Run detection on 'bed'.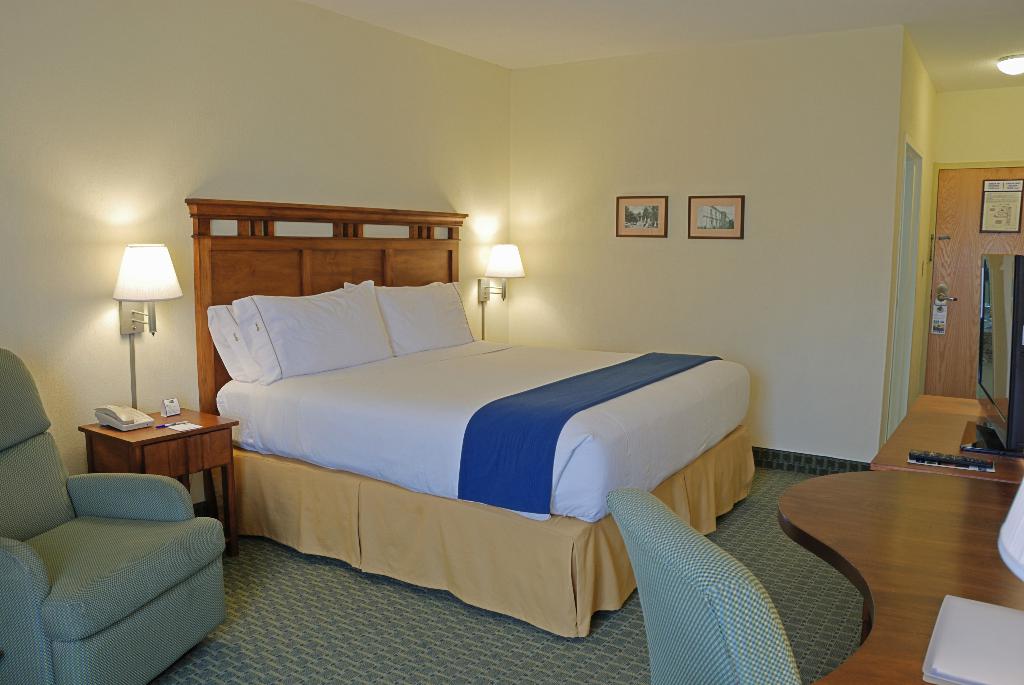
Result: region(182, 196, 757, 643).
